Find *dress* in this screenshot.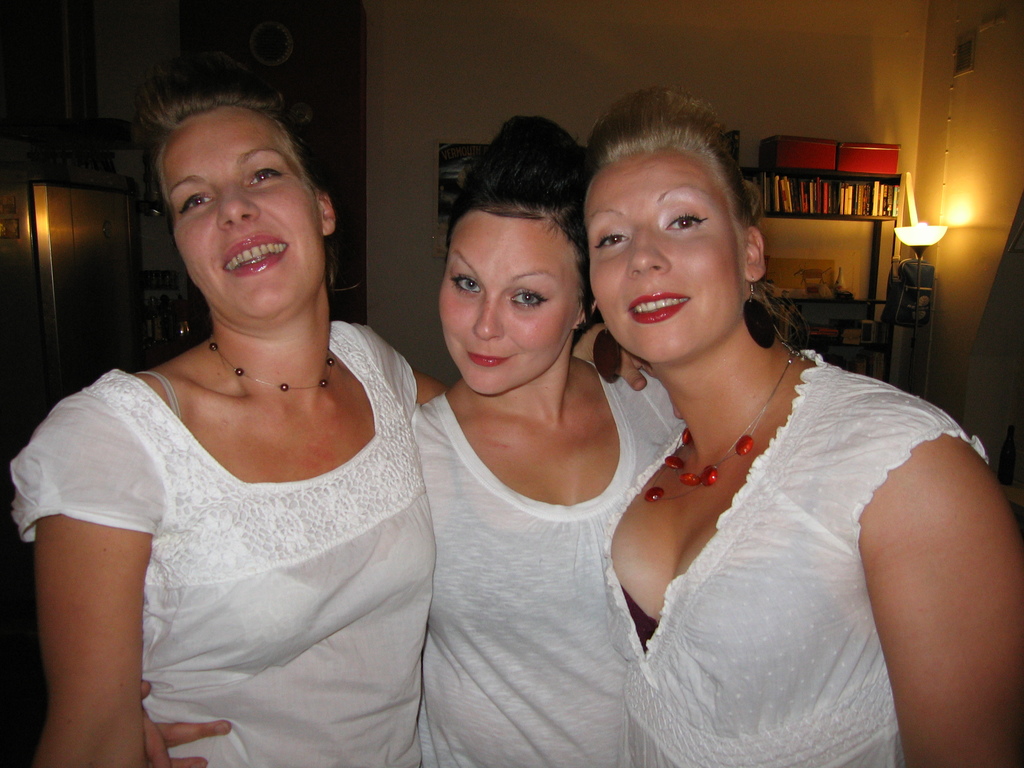
The bounding box for *dress* is bbox=[6, 321, 437, 767].
